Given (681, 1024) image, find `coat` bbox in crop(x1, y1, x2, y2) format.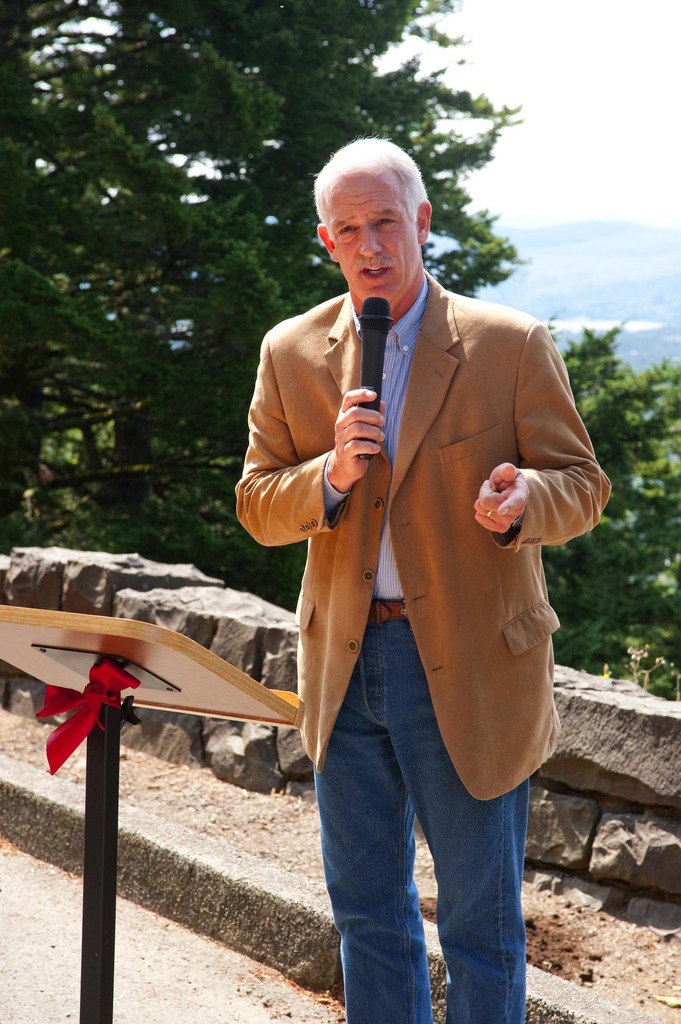
crop(230, 287, 611, 801).
